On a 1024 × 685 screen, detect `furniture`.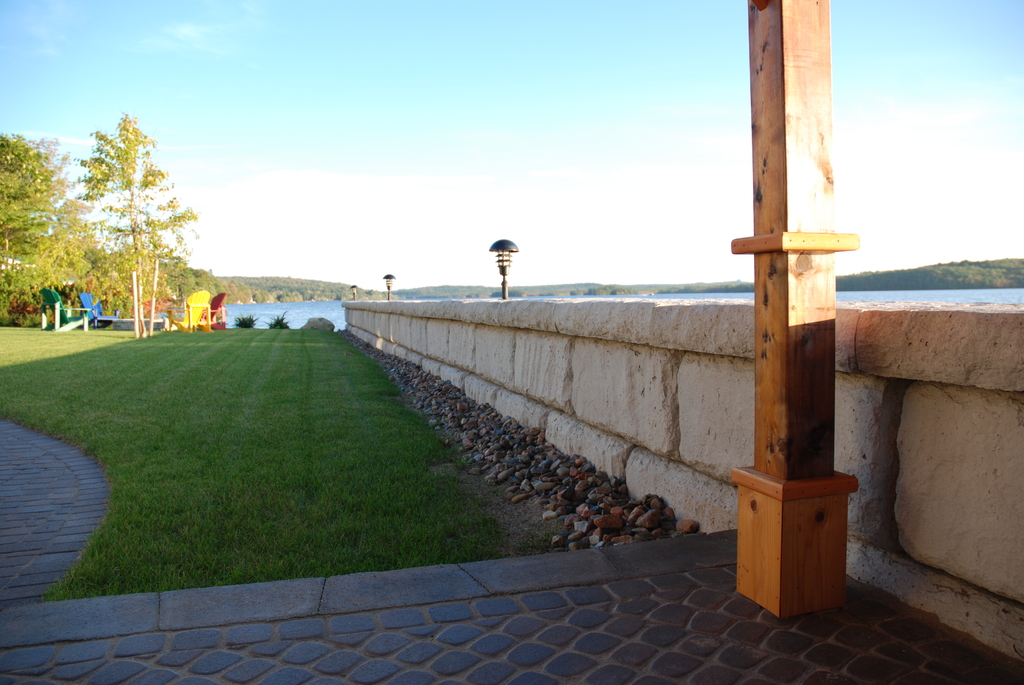
165 288 215 333.
